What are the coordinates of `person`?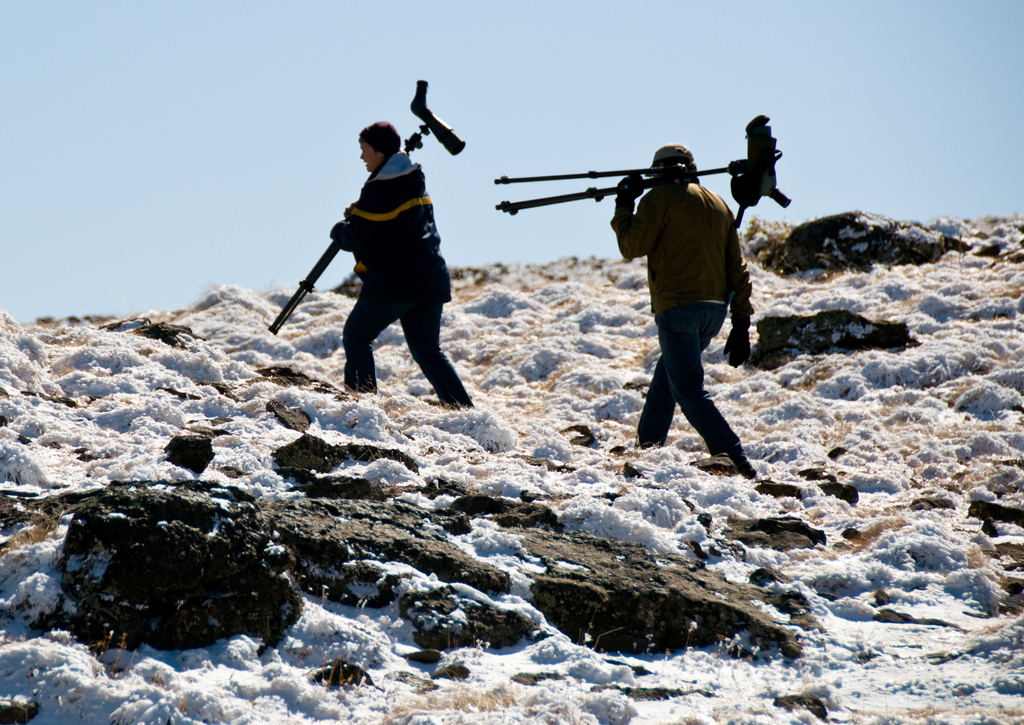
rect(606, 142, 756, 482).
